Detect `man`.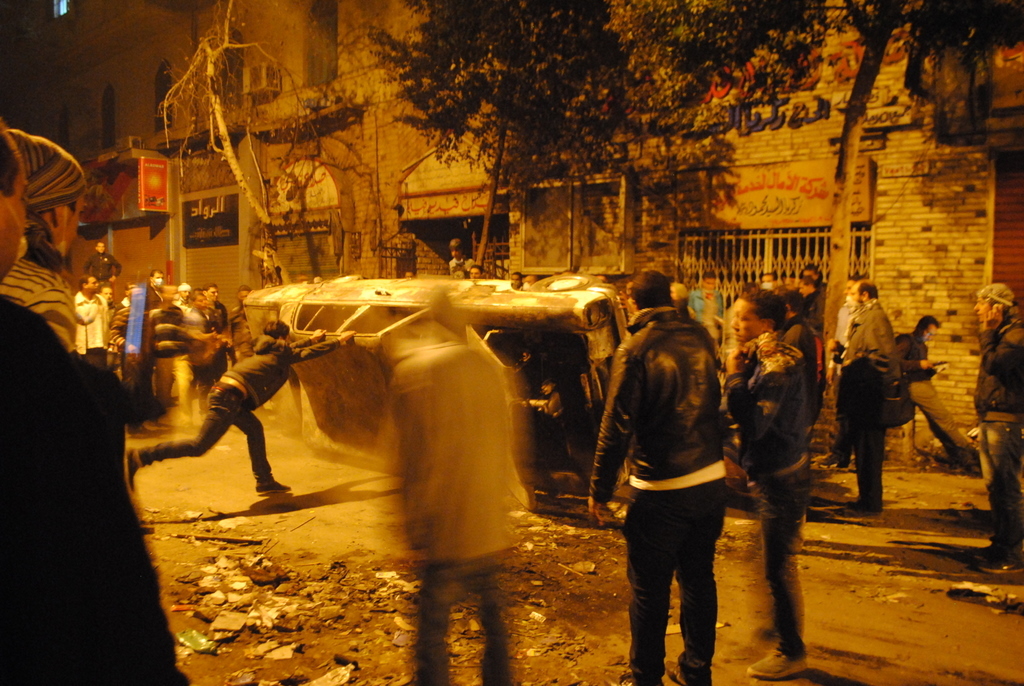
Detected at pyautogui.locateOnScreen(466, 263, 485, 281).
